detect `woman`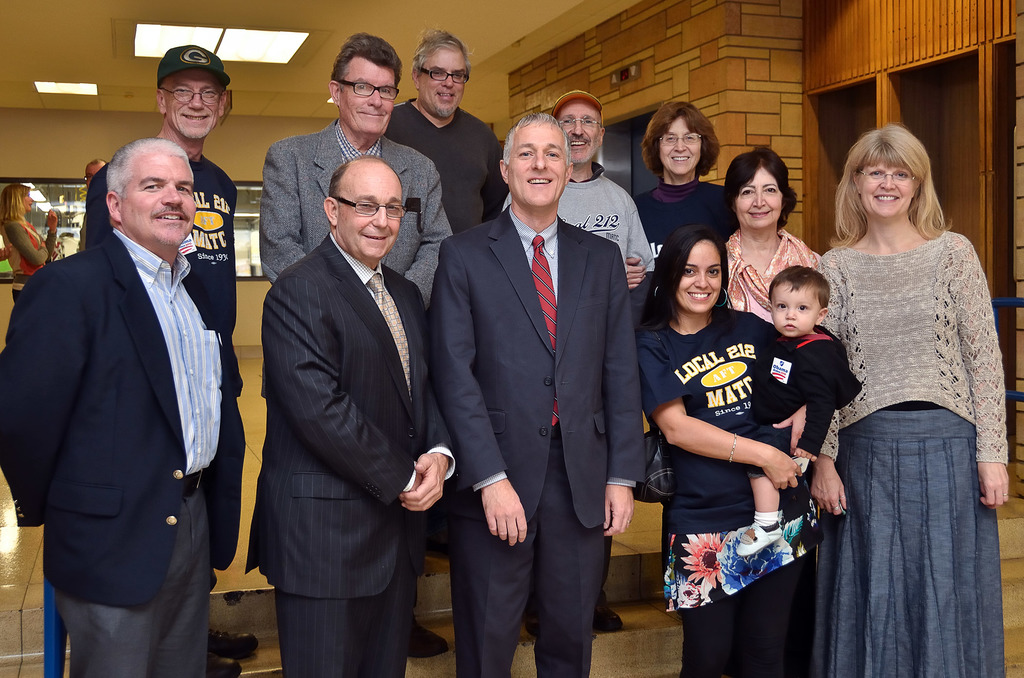
[left=636, top=229, right=862, bottom=677]
